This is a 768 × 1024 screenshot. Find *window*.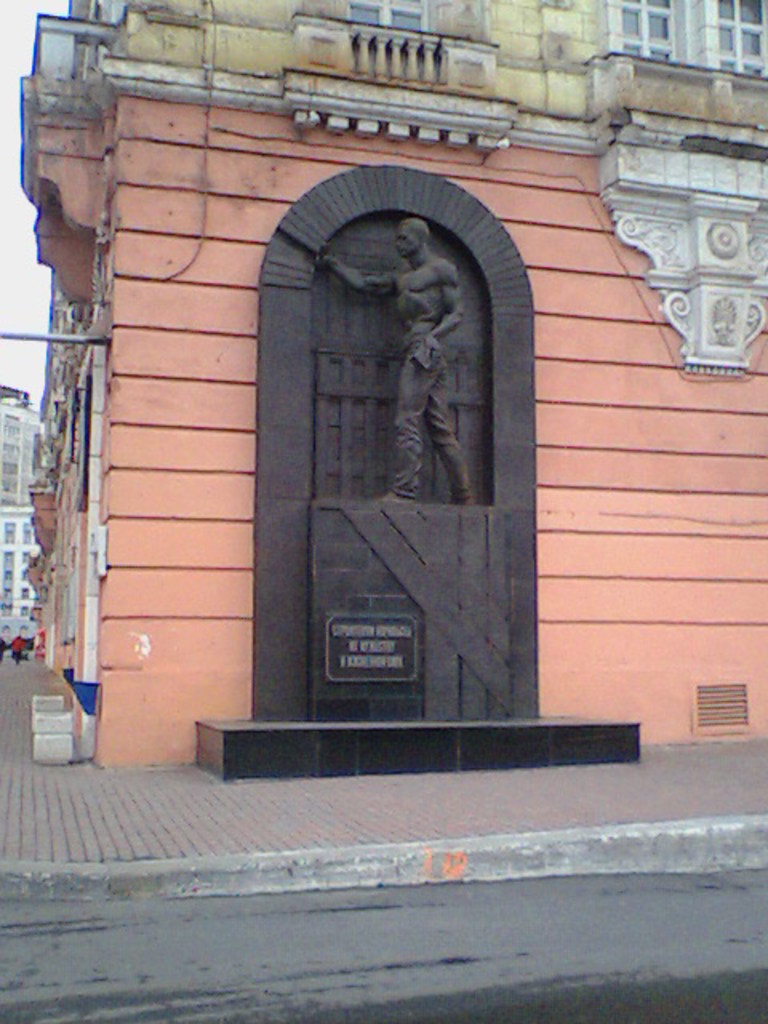
Bounding box: <bbox>694, 0, 766, 88</bbox>.
